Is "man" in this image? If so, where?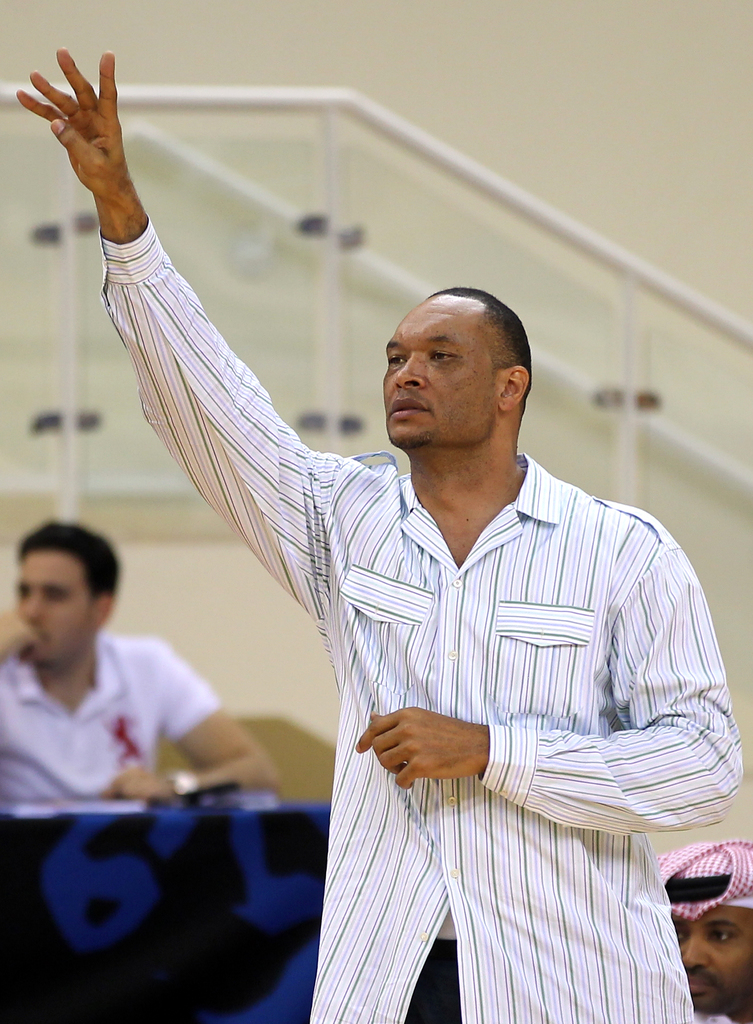
Yes, at region(15, 47, 743, 1023).
